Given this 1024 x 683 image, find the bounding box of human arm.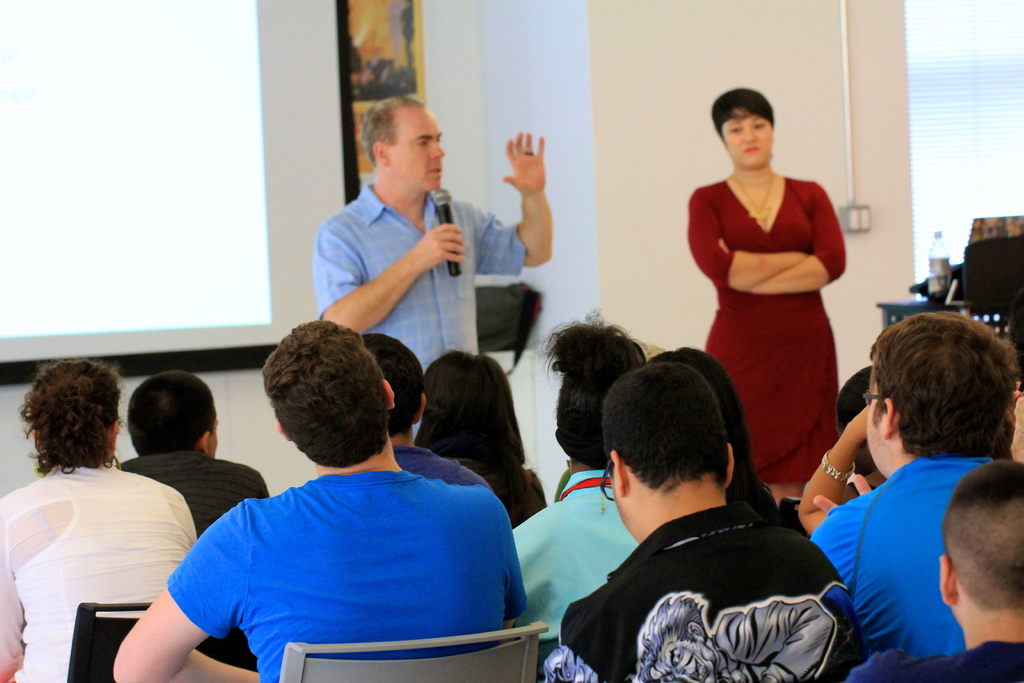
[309, 216, 465, 331].
